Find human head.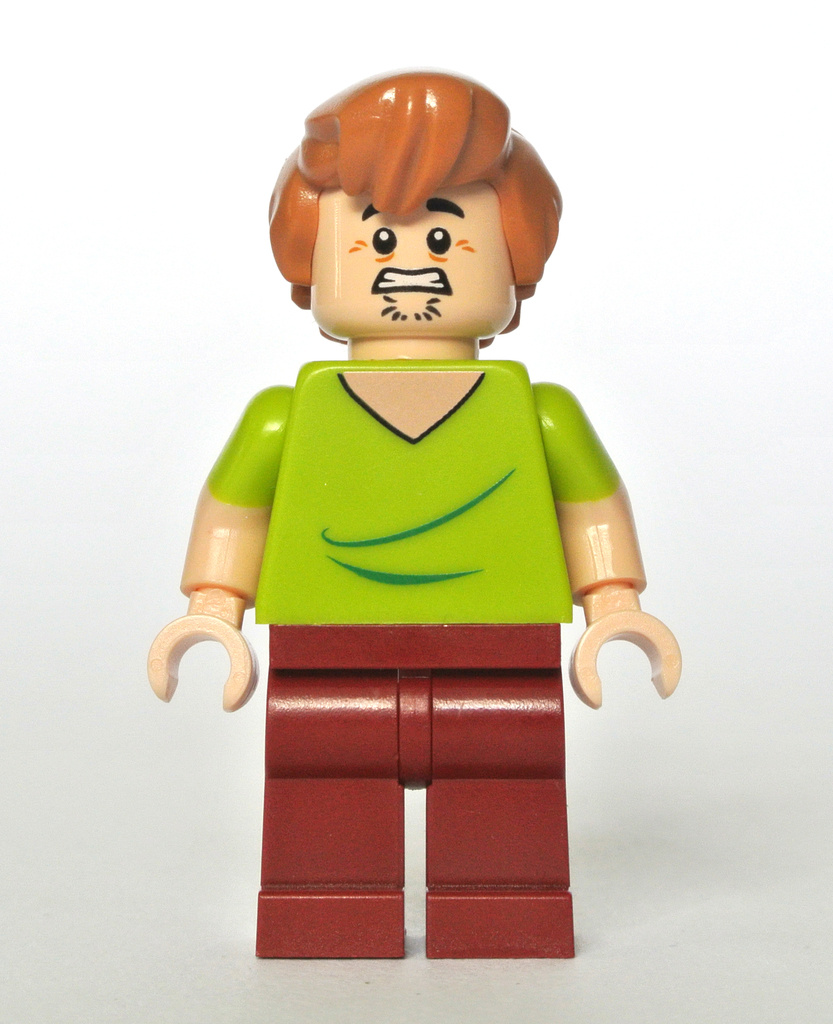
l=266, t=89, r=544, b=317.
